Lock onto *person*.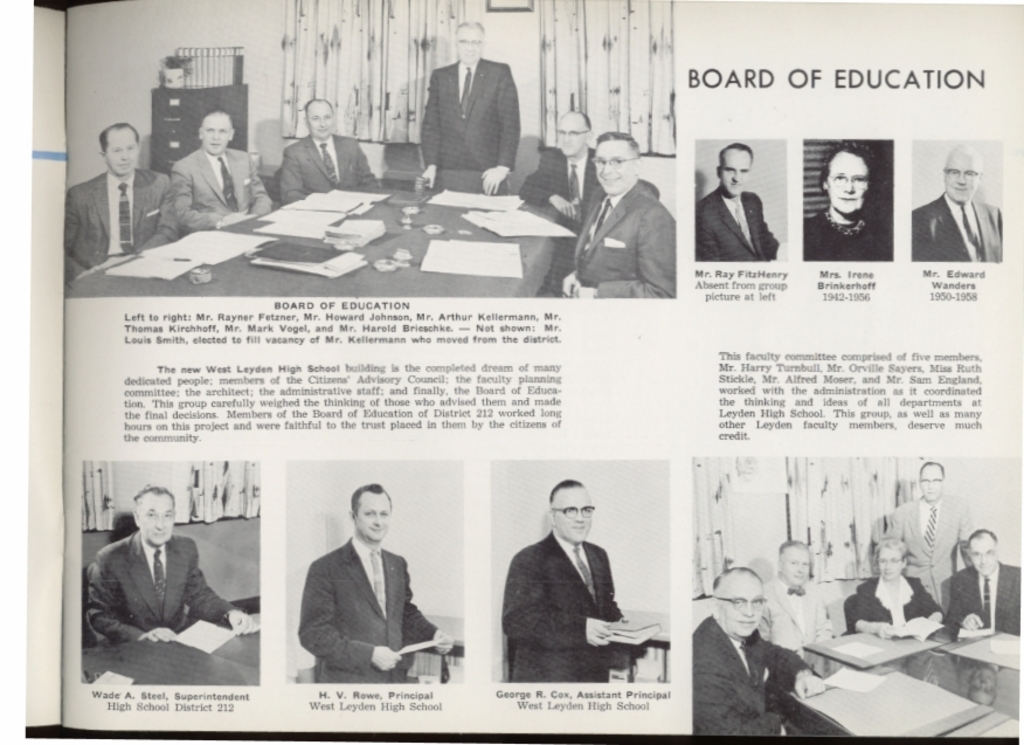
Locked: bbox=(692, 568, 824, 733).
